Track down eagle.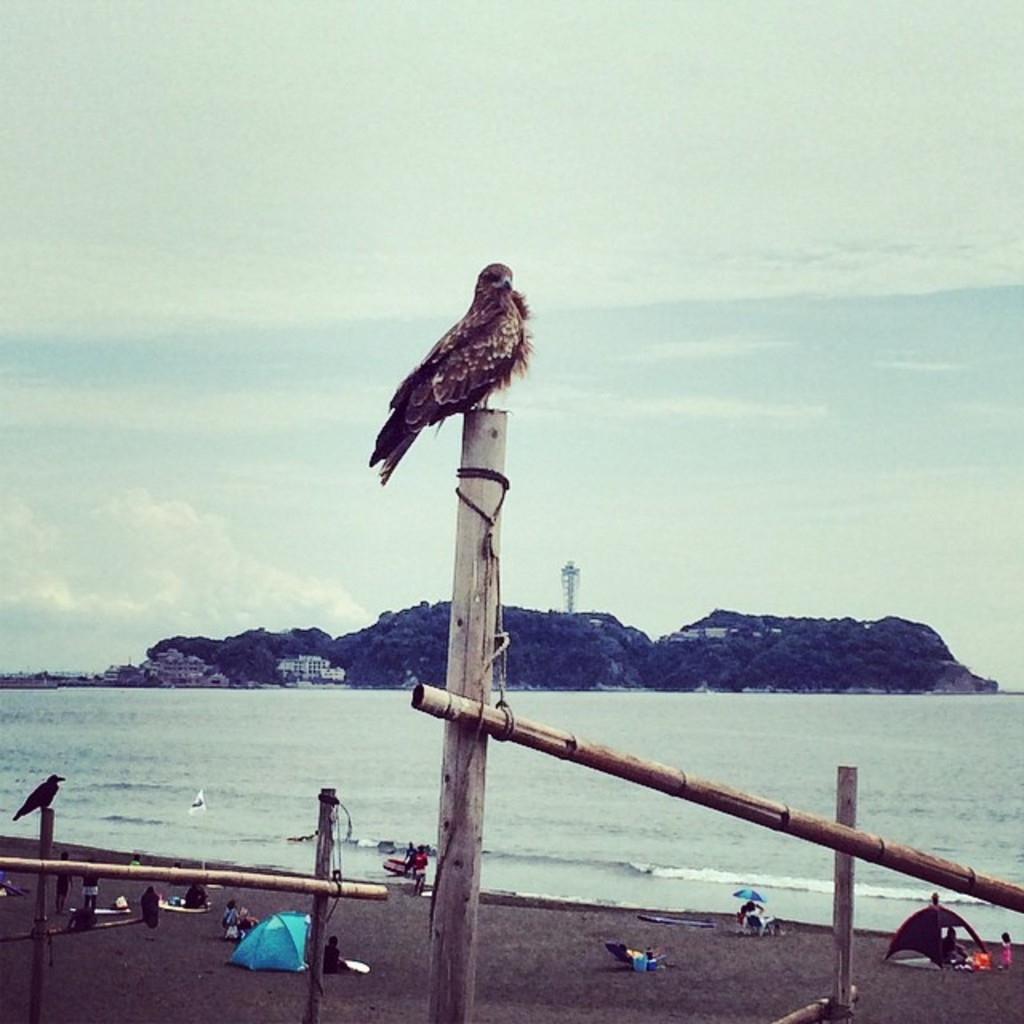
Tracked to select_region(352, 256, 539, 499).
